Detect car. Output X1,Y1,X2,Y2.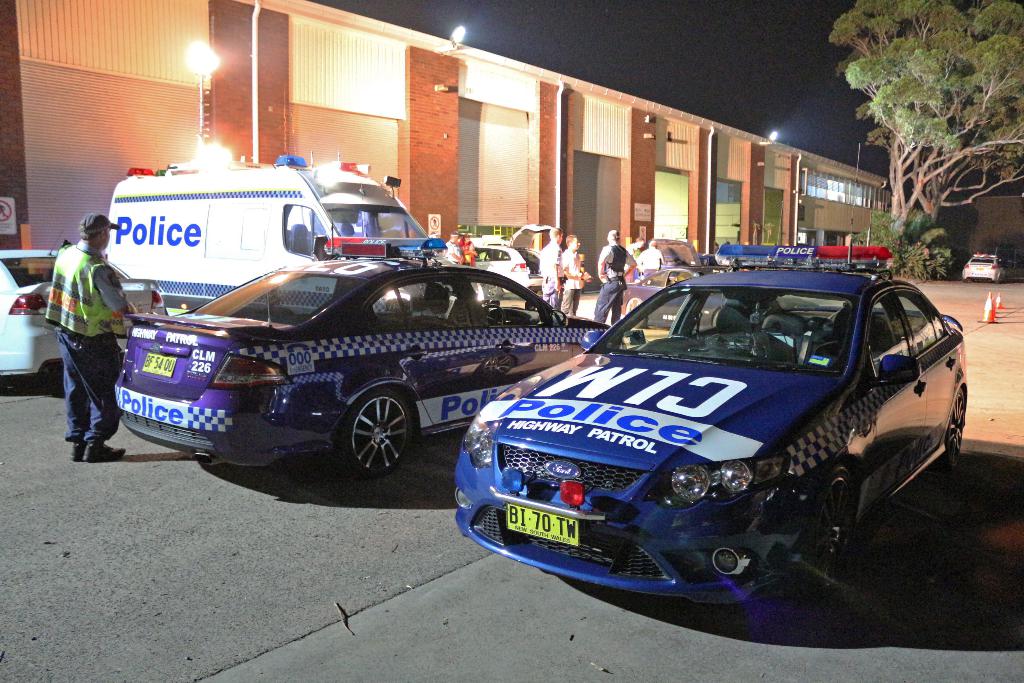
477,225,558,289.
